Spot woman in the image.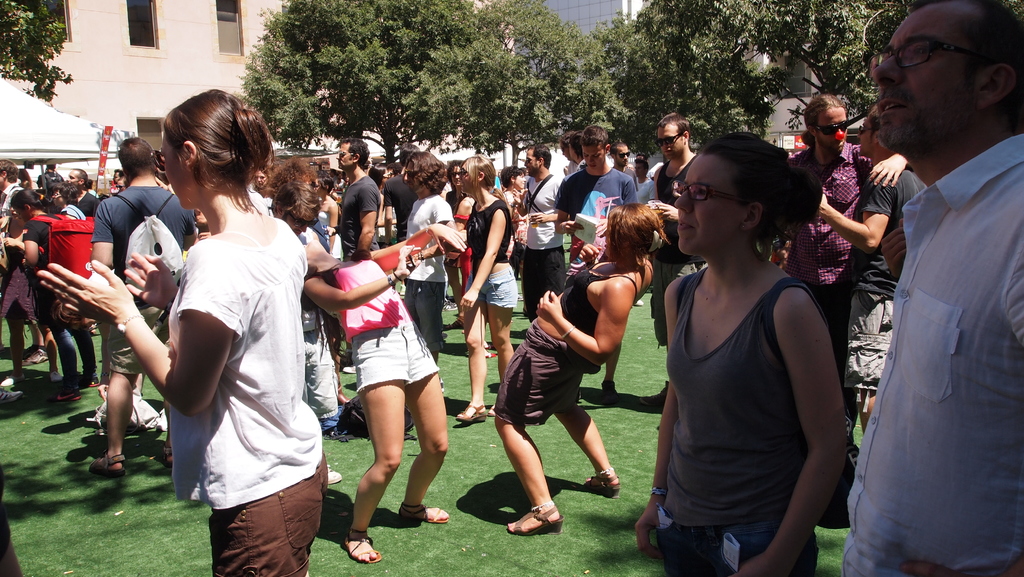
woman found at {"left": 303, "top": 224, "right": 451, "bottom": 564}.
